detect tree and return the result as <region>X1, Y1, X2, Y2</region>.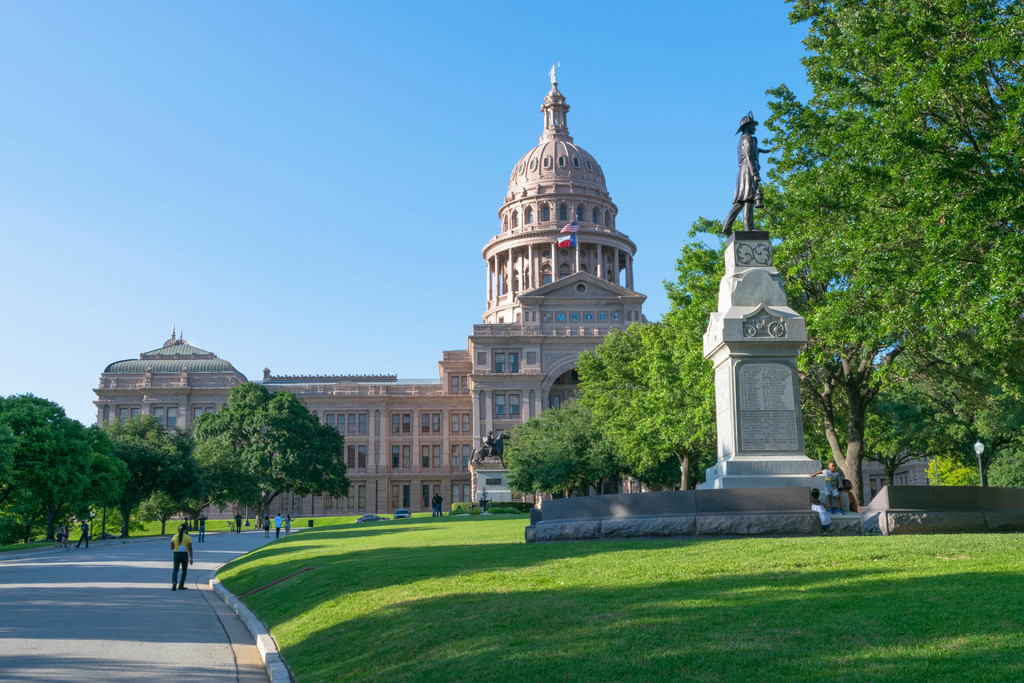
<region>694, 178, 884, 512</region>.
